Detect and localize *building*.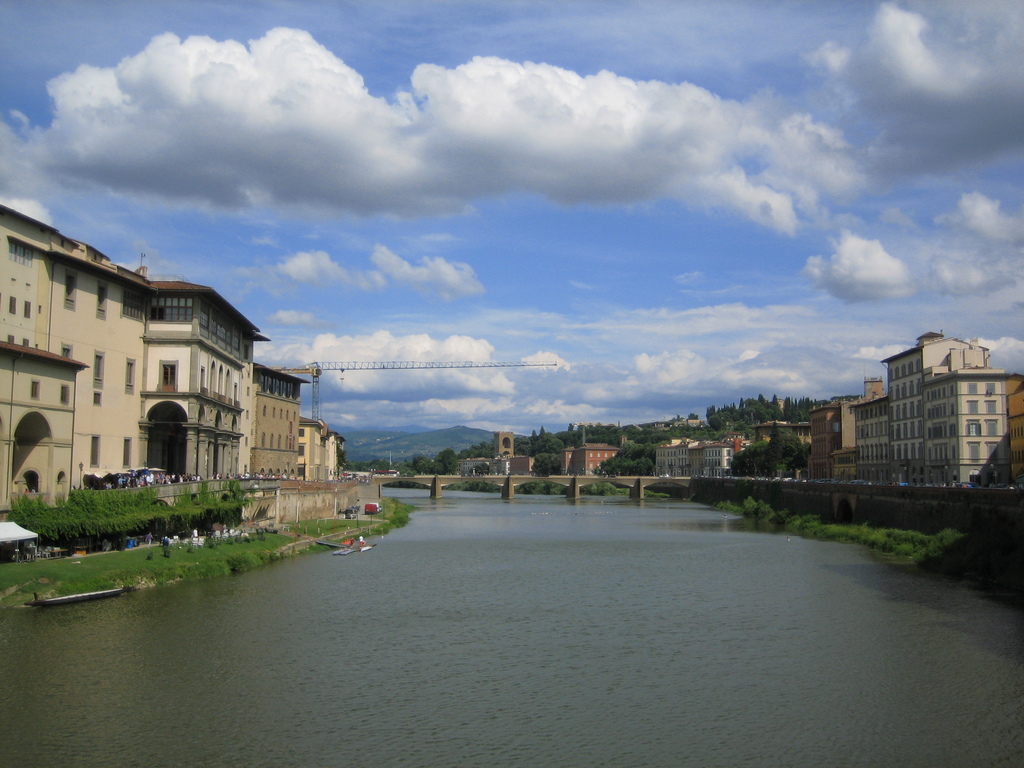
Localized at bbox(457, 425, 539, 473).
